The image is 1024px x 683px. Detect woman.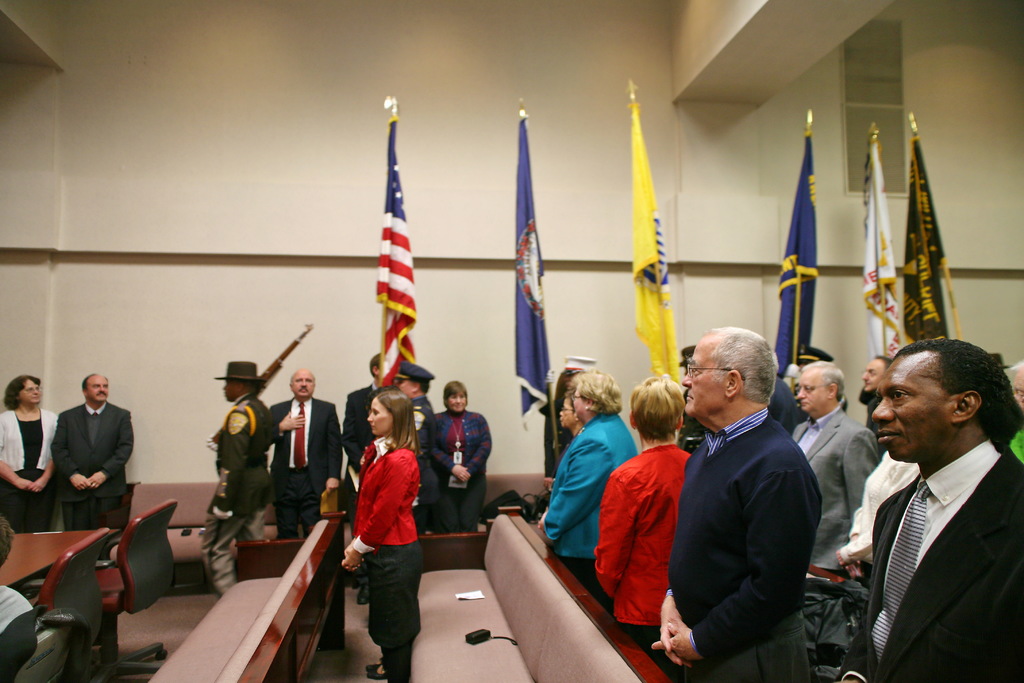
Detection: select_region(593, 375, 692, 664).
